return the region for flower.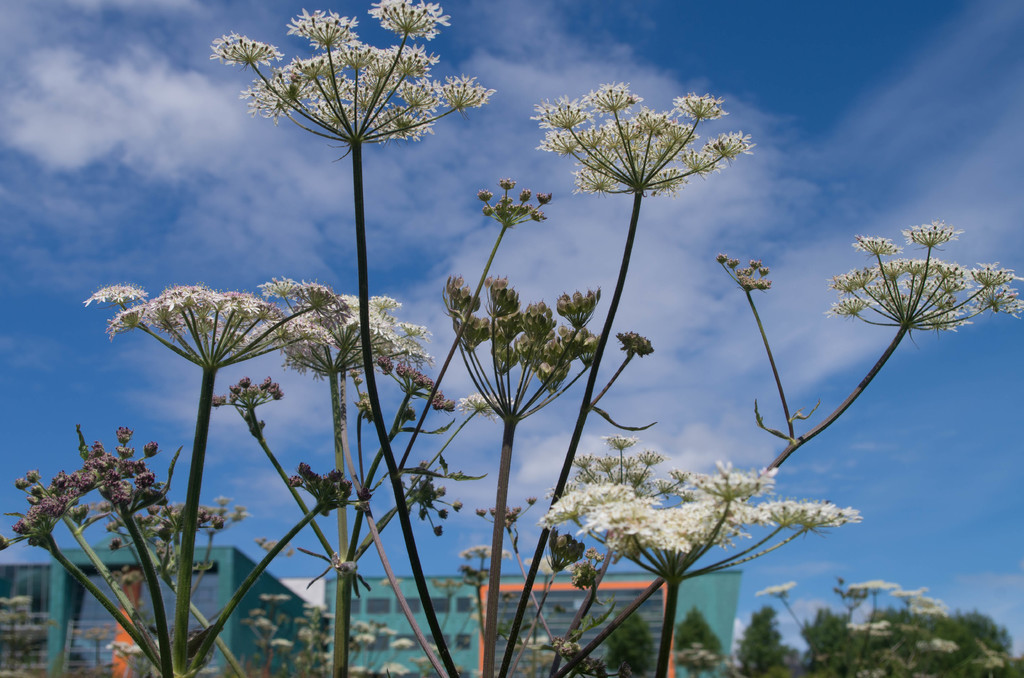
{"x1": 824, "y1": 215, "x2": 1021, "y2": 328}.
